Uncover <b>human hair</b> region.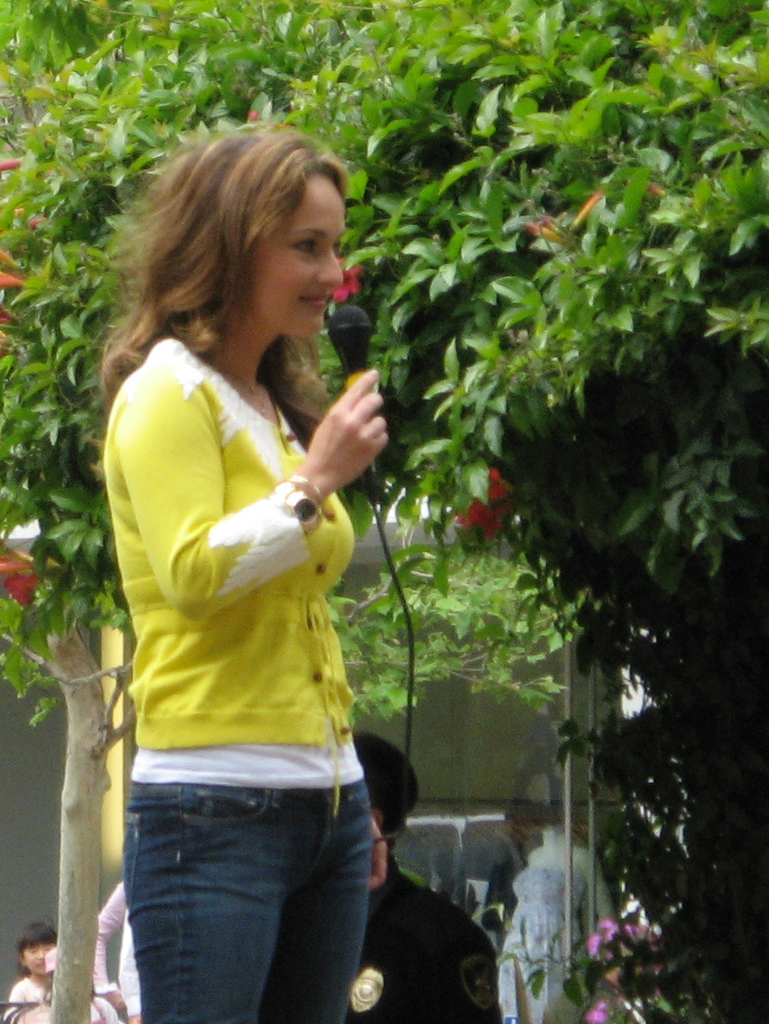
Uncovered: bbox(120, 116, 352, 405).
